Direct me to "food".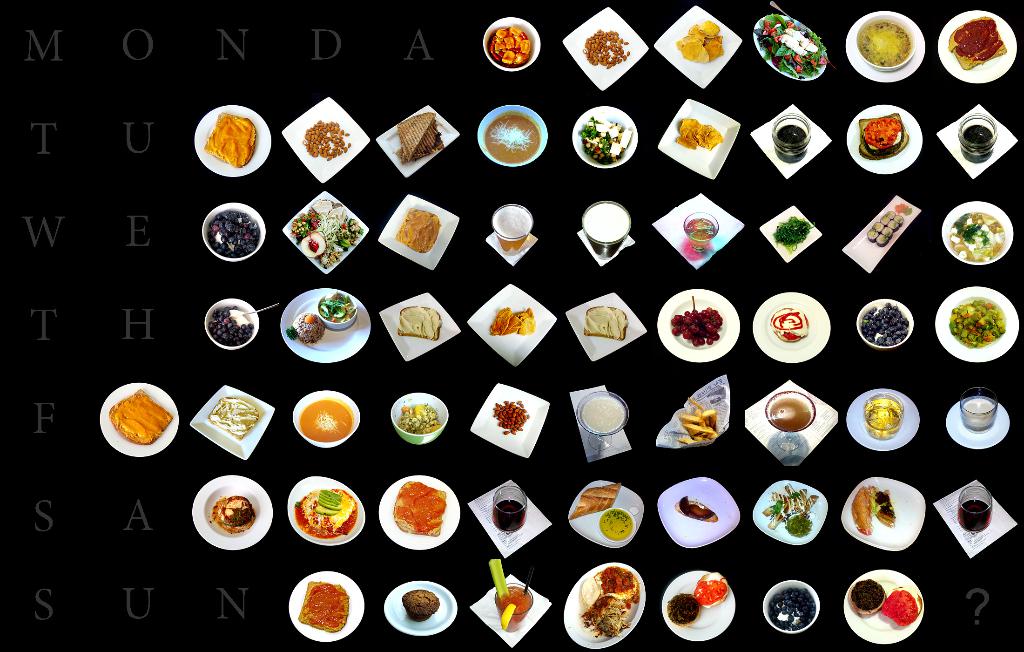
Direction: detection(497, 601, 517, 630).
